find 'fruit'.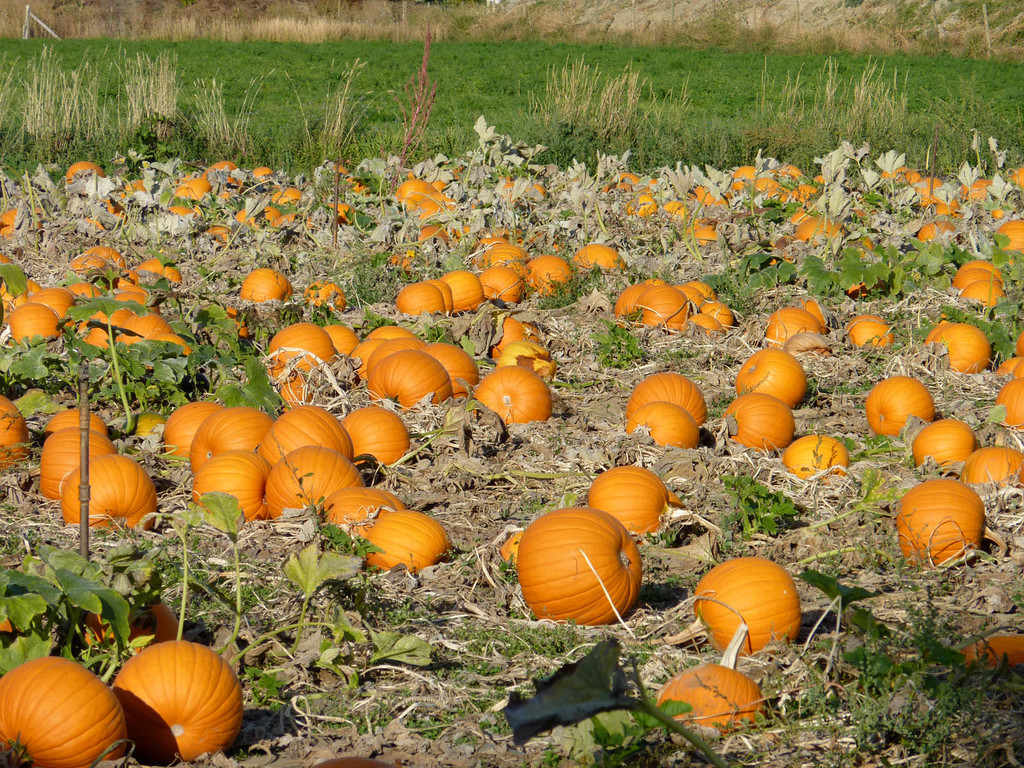
x1=65 y1=161 x2=104 y2=186.
